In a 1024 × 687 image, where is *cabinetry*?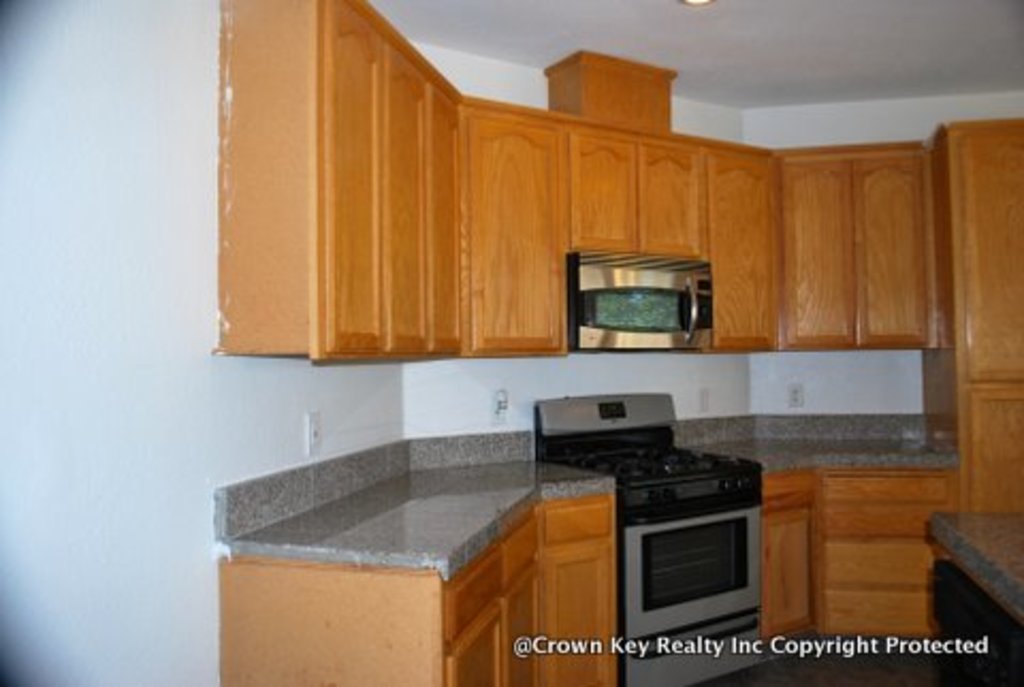
205,446,612,685.
